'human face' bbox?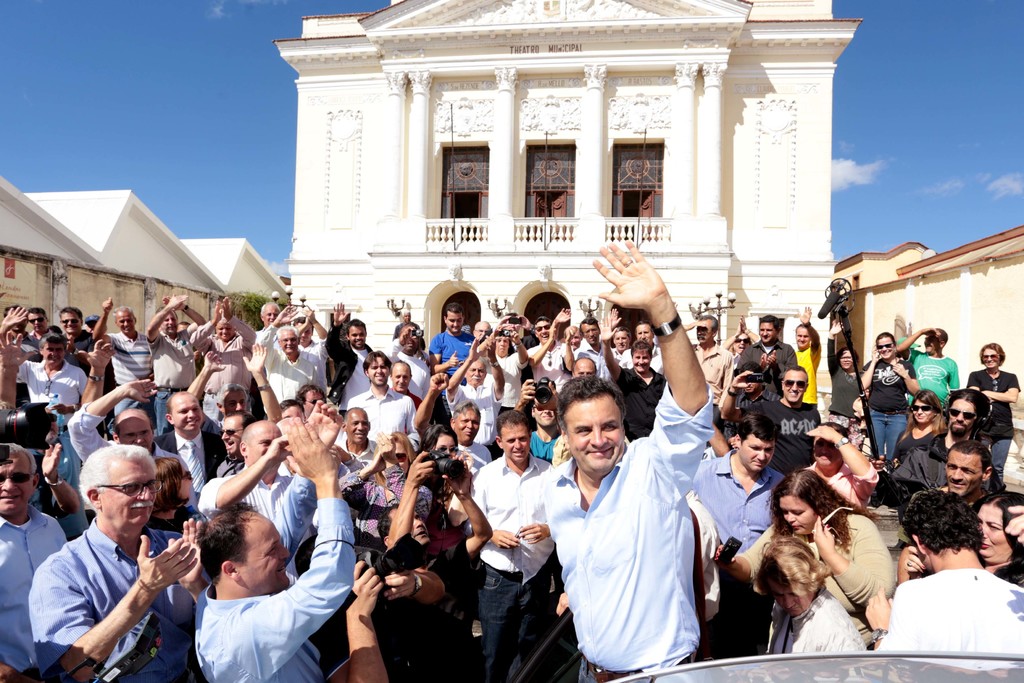
946 449 984 498
